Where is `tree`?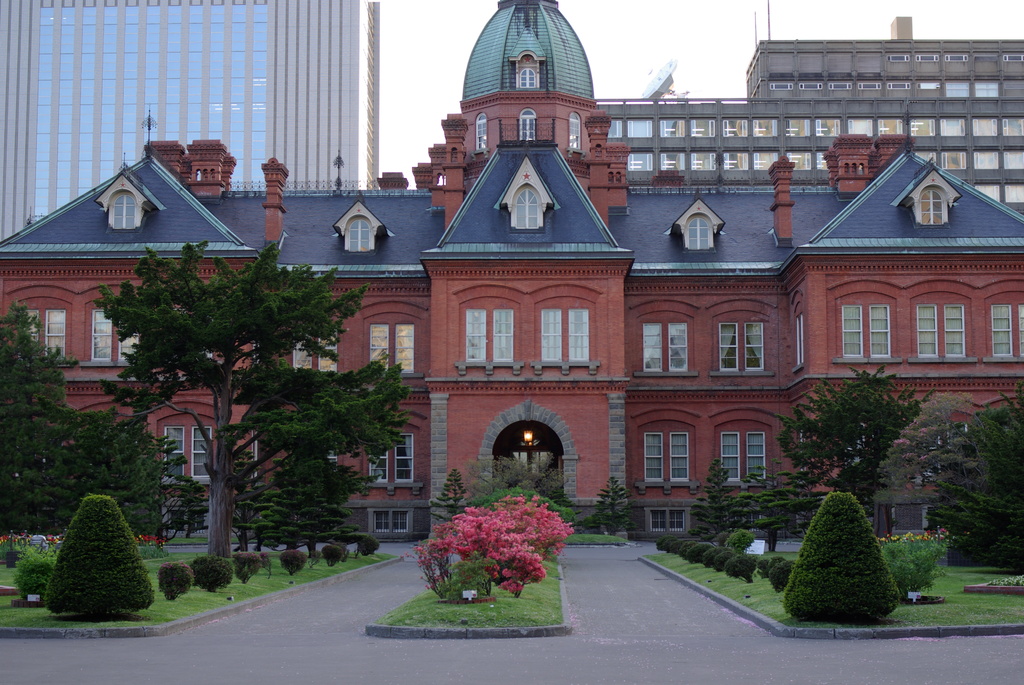
x1=931 y1=383 x2=1023 y2=573.
